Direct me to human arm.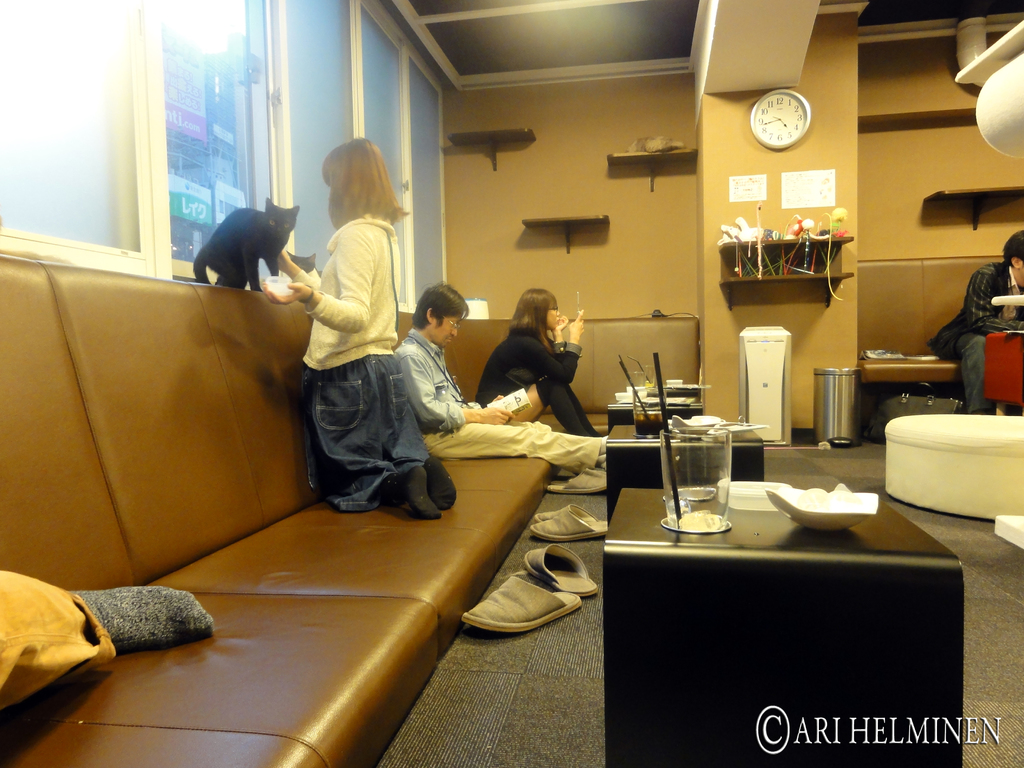
Direction: [left=530, top=325, right=586, bottom=383].
